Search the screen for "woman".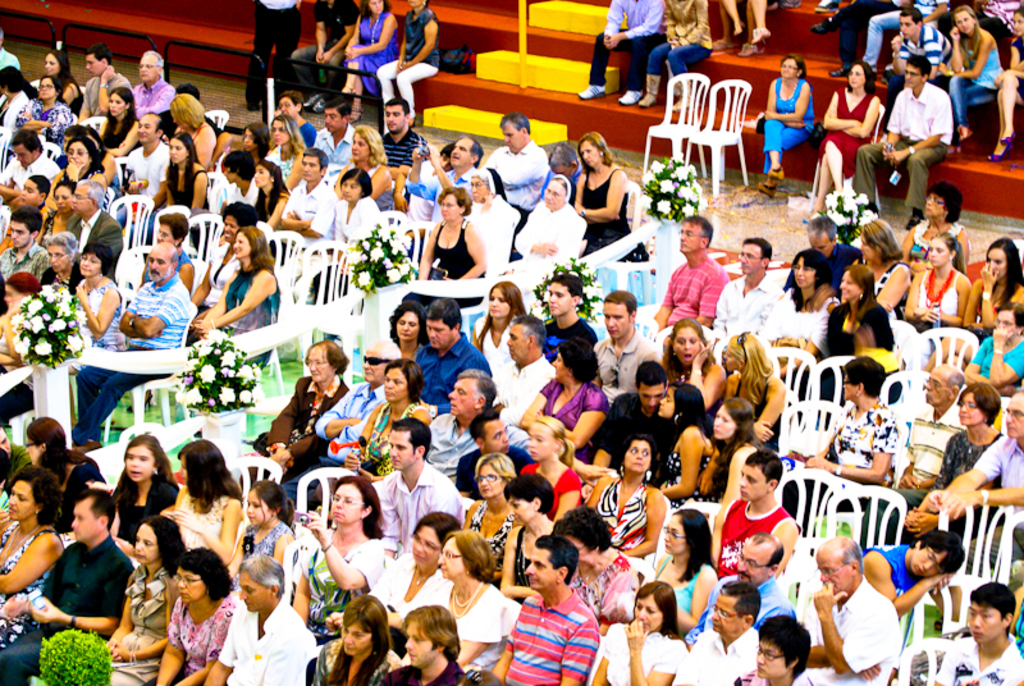
Found at 102/507/210/685.
